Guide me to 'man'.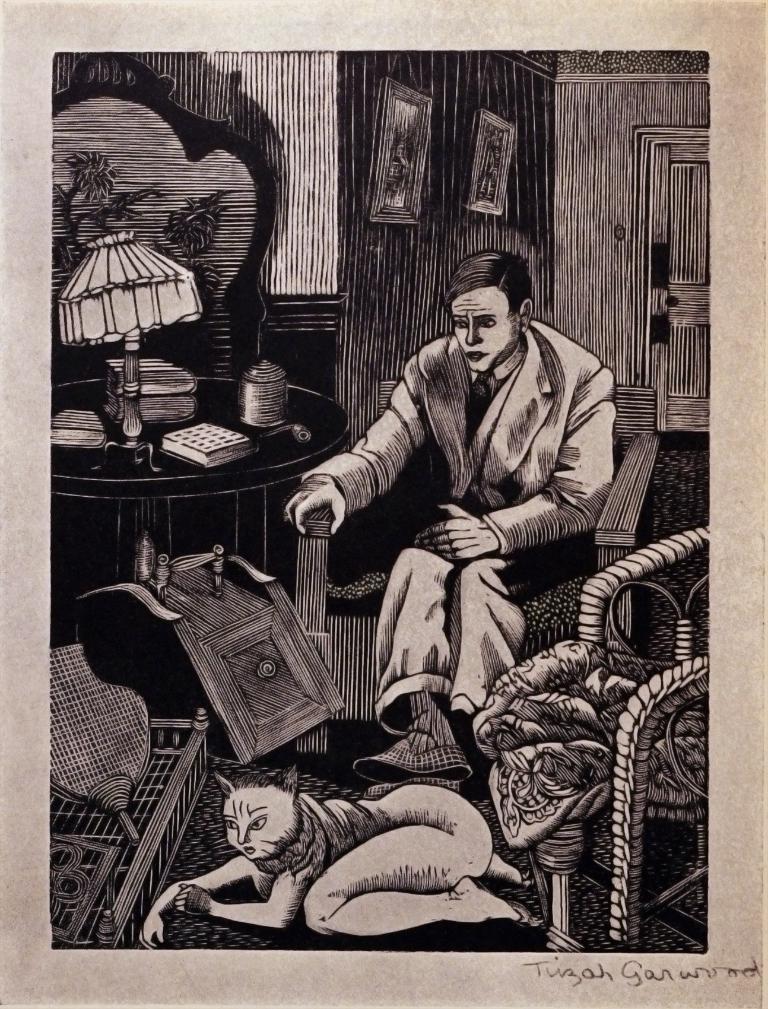
Guidance: 315/244/630/769.
